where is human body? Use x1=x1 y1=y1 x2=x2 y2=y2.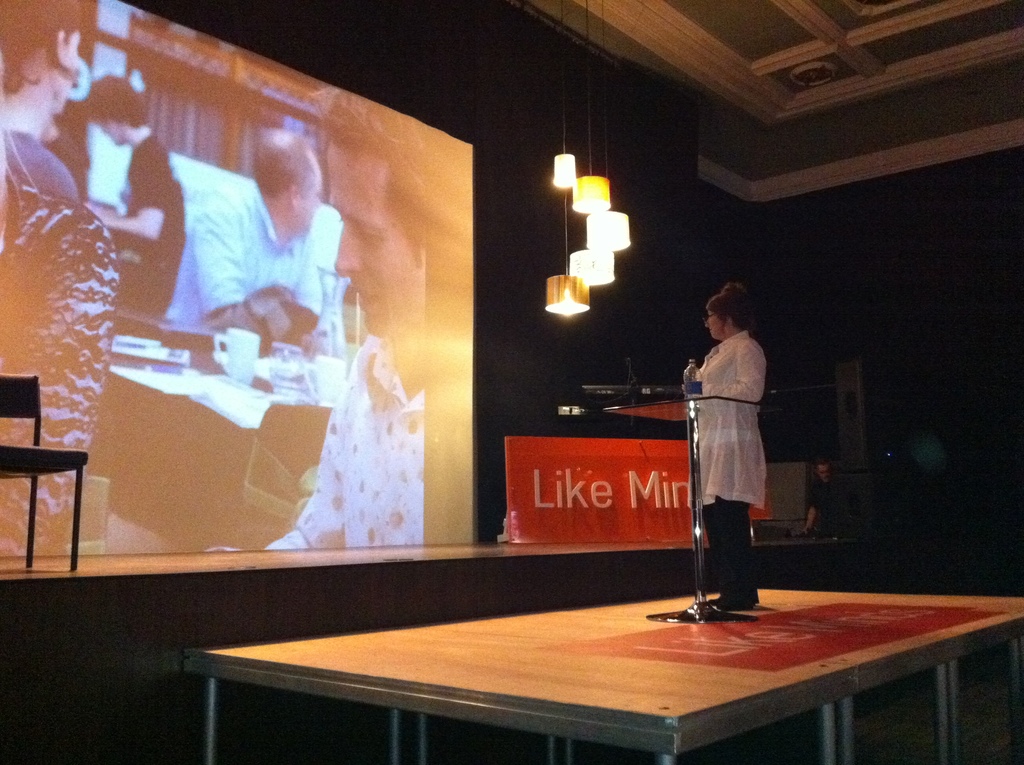
x1=264 y1=111 x2=447 y2=556.
